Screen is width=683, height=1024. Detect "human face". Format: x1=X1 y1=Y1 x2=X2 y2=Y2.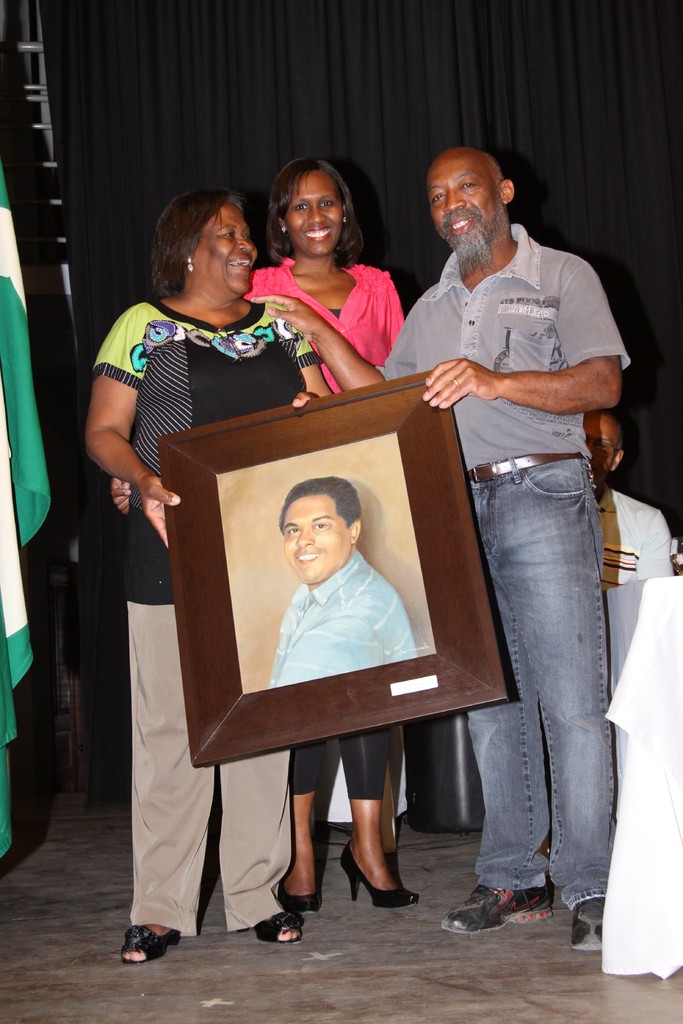
x1=586 y1=419 x2=611 y2=489.
